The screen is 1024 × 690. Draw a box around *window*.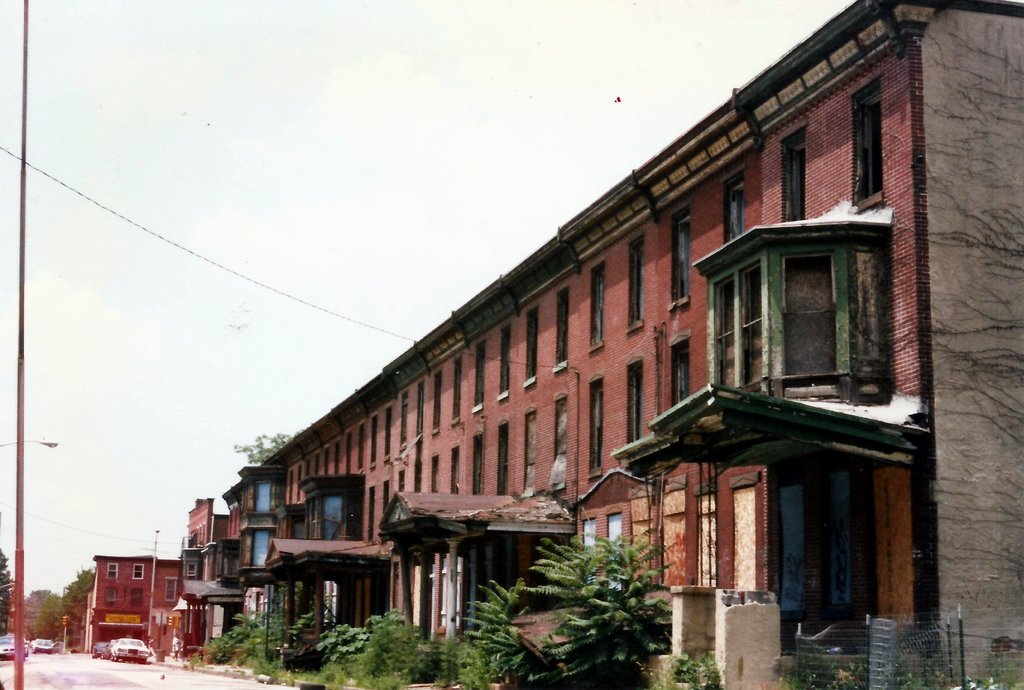
[left=625, top=350, right=644, bottom=446].
